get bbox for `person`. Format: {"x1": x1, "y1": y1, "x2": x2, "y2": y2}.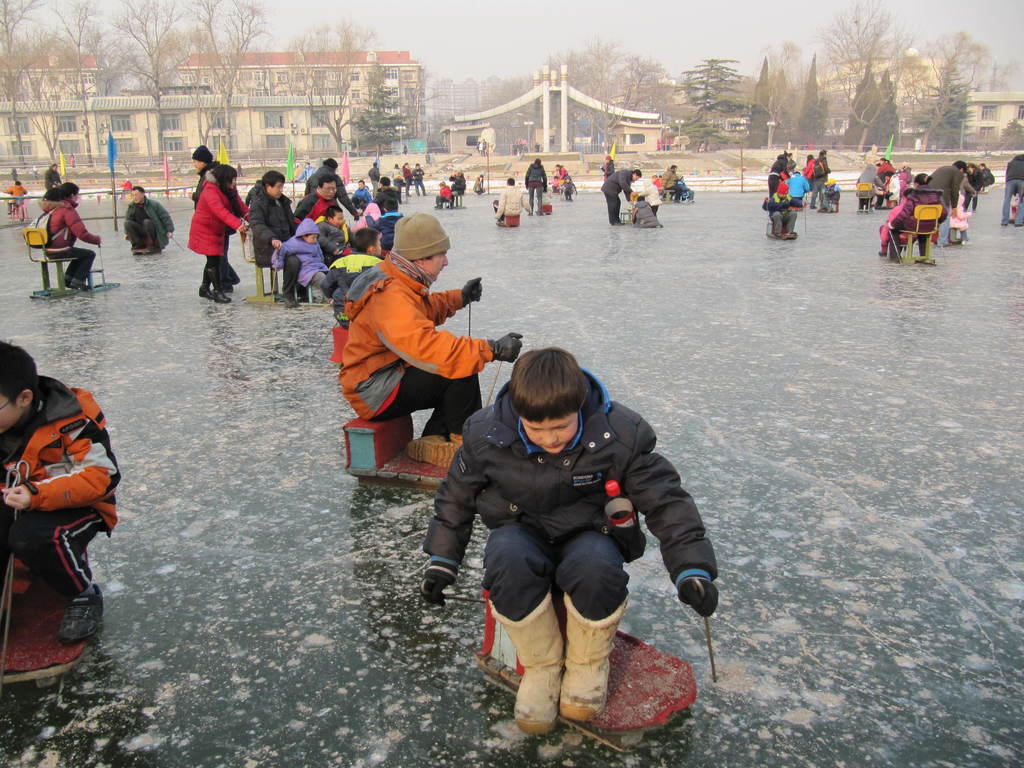
{"x1": 374, "y1": 173, "x2": 404, "y2": 212}.
